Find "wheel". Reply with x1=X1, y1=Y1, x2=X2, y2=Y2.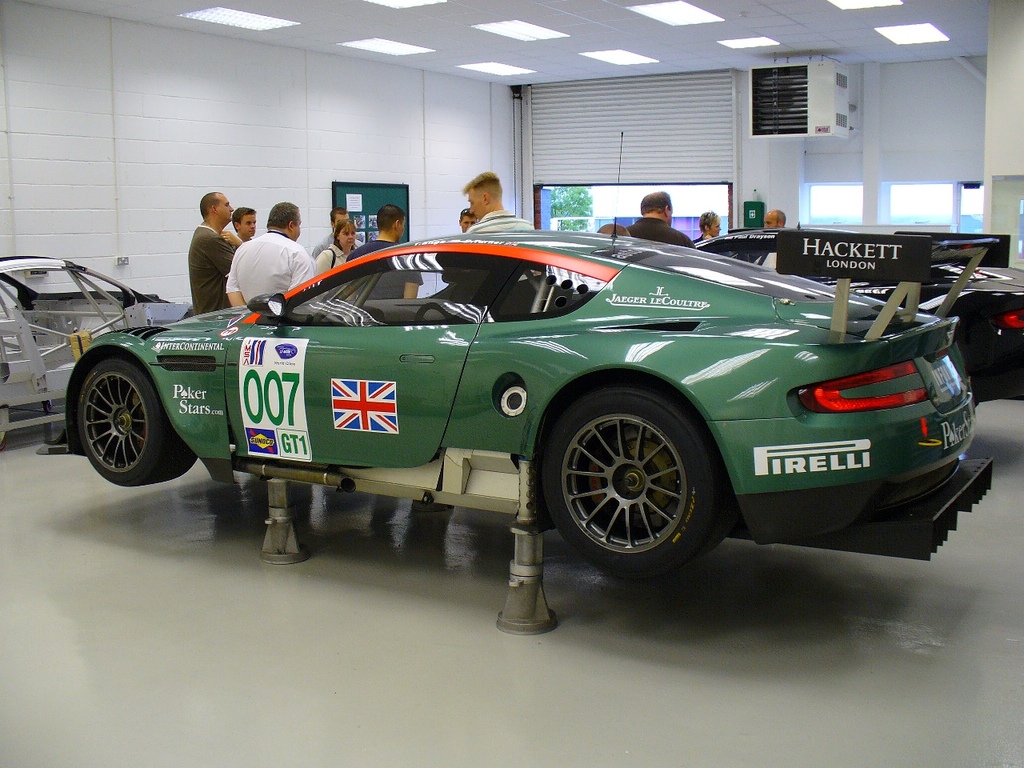
x1=553, y1=390, x2=718, y2=575.
